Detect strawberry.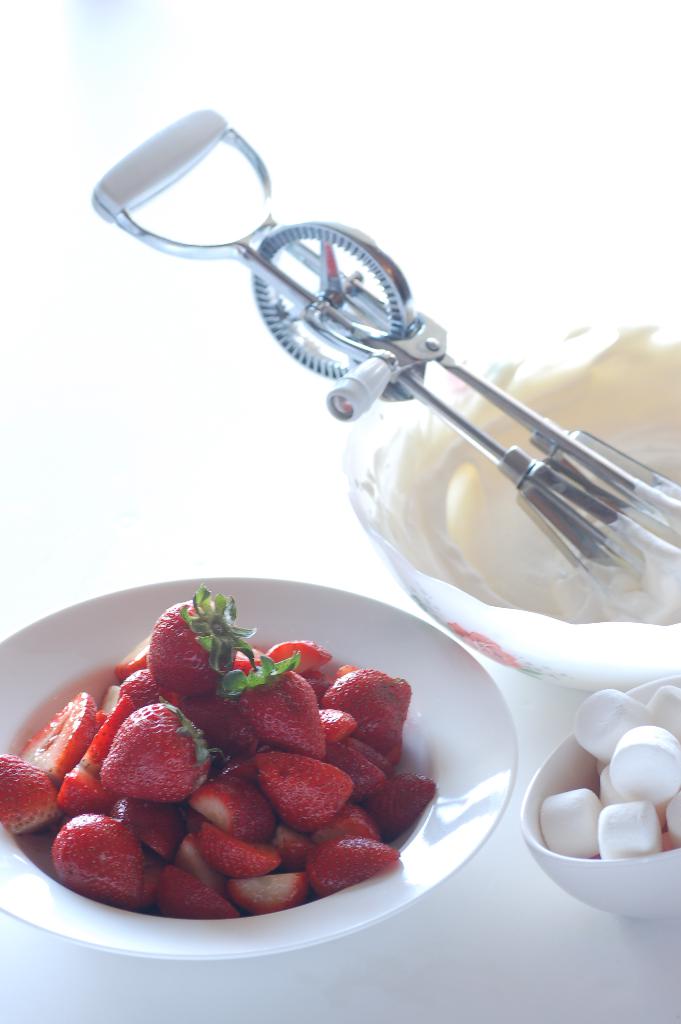
Detected at 316:659:428:753.
